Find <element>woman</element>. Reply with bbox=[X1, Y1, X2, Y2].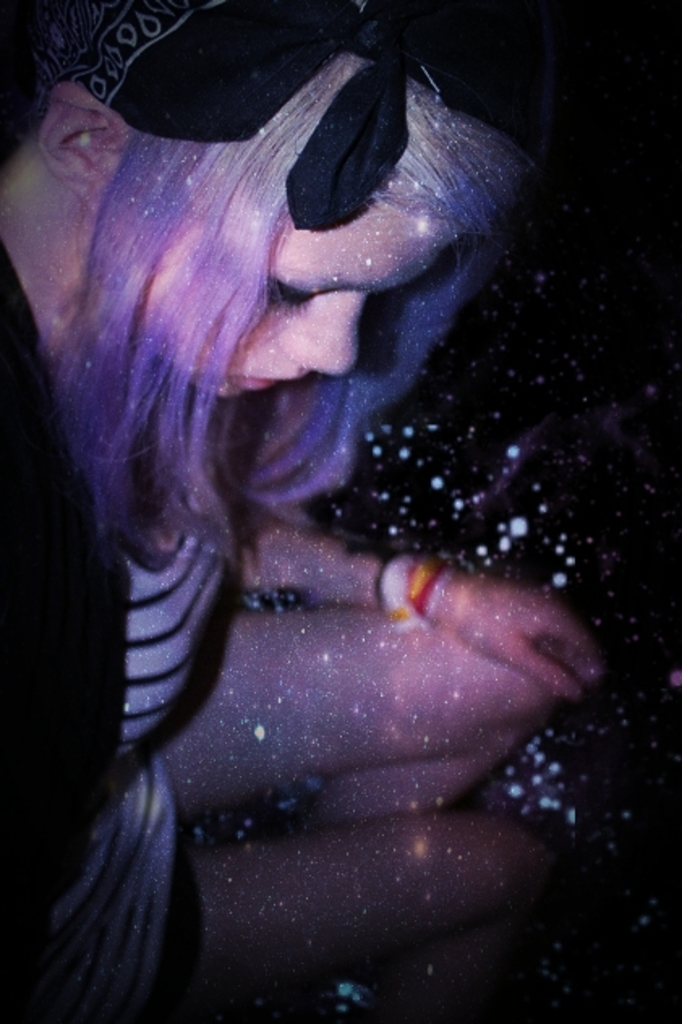
bbox=[32, 24, 601, 941].
